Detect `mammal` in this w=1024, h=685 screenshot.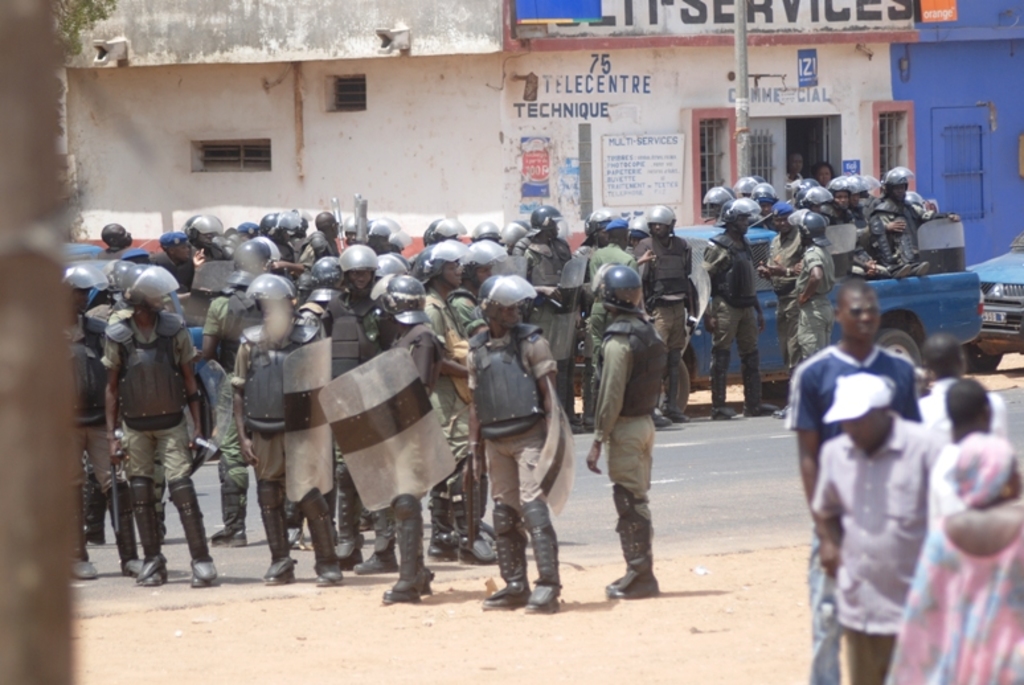
Detection: <bbox>925, 372, 1004, 533</bbox>.
